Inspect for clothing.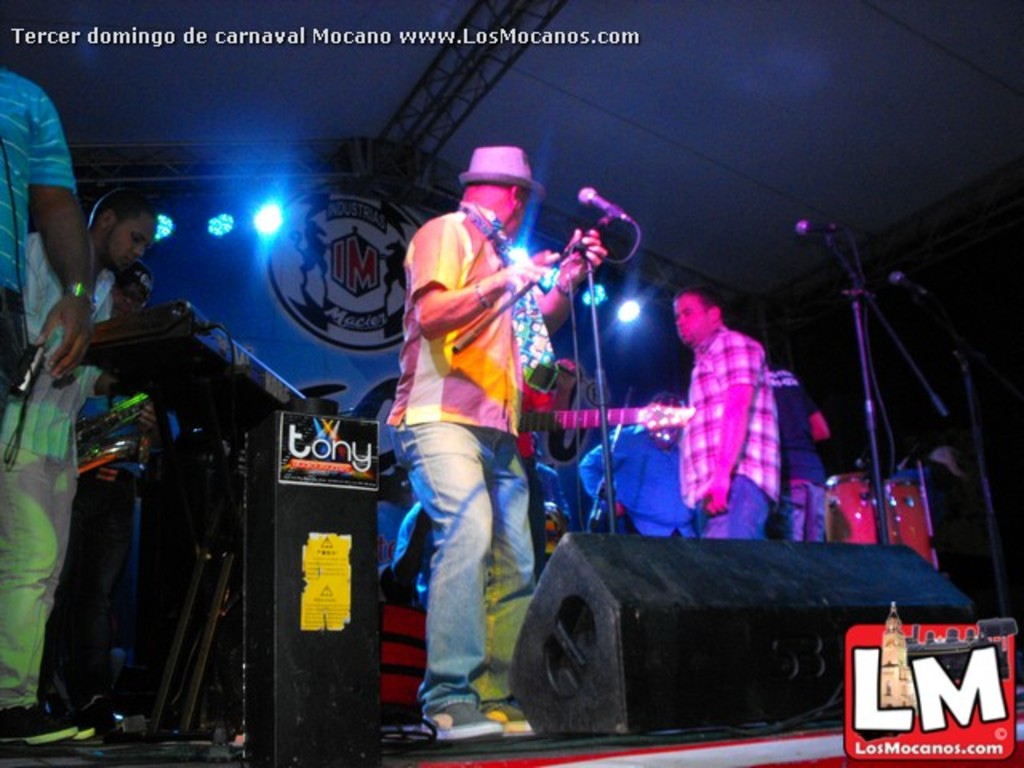
Inspection: pyautogui.locateOnScreen(670, 330, 786, 538).
